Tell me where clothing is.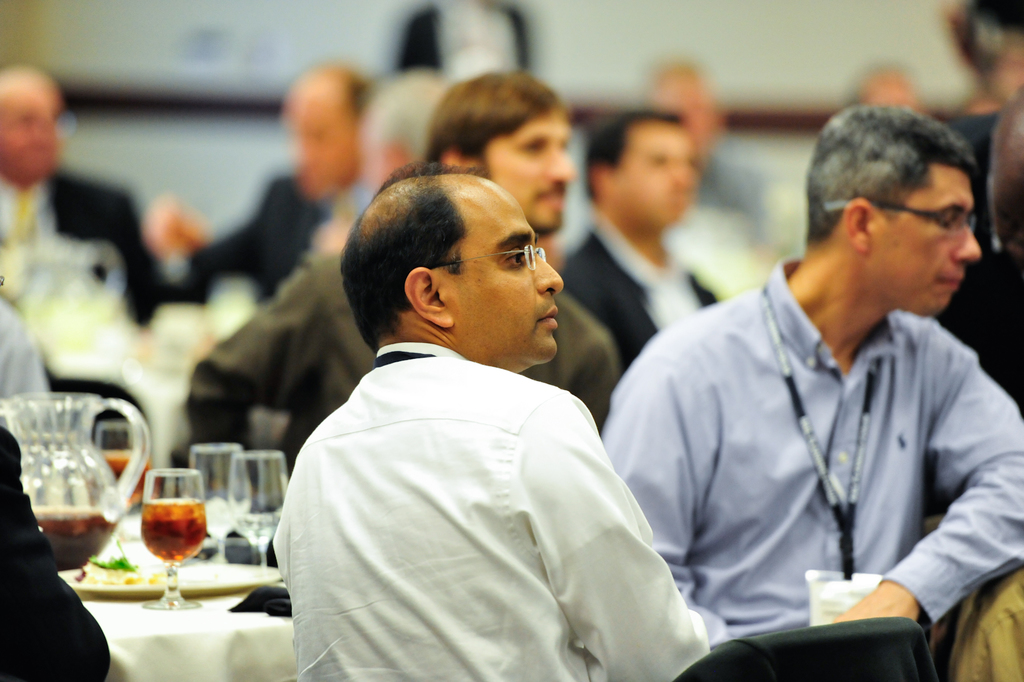
clothing is at detection(594, 254, 1012, 681).
